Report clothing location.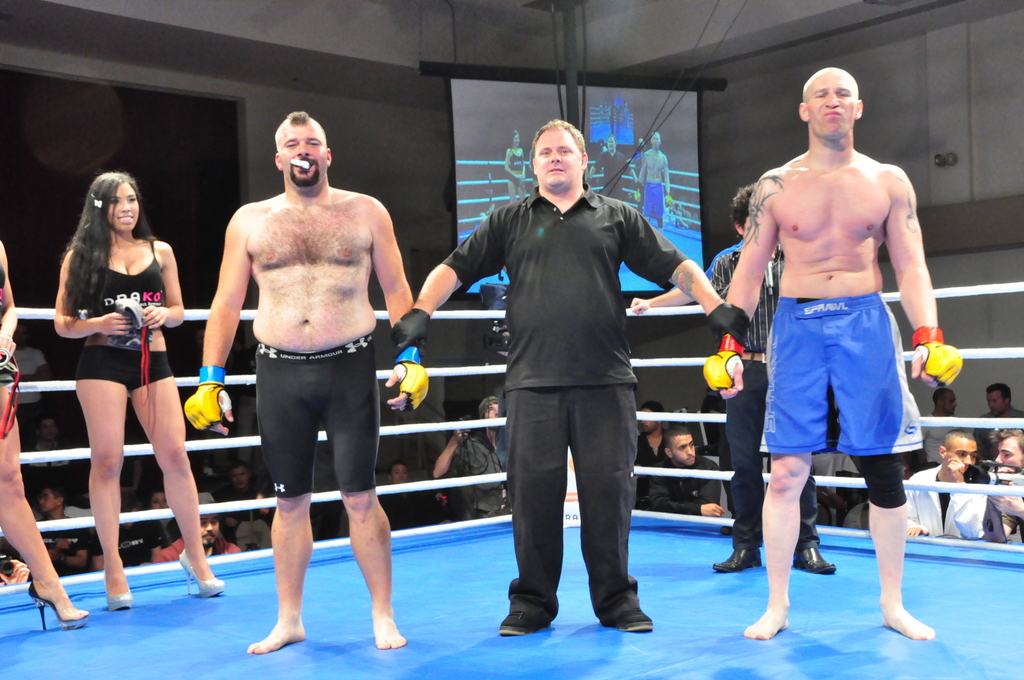
Report: <bbox>461, 129, 684, 613</bbox>.
